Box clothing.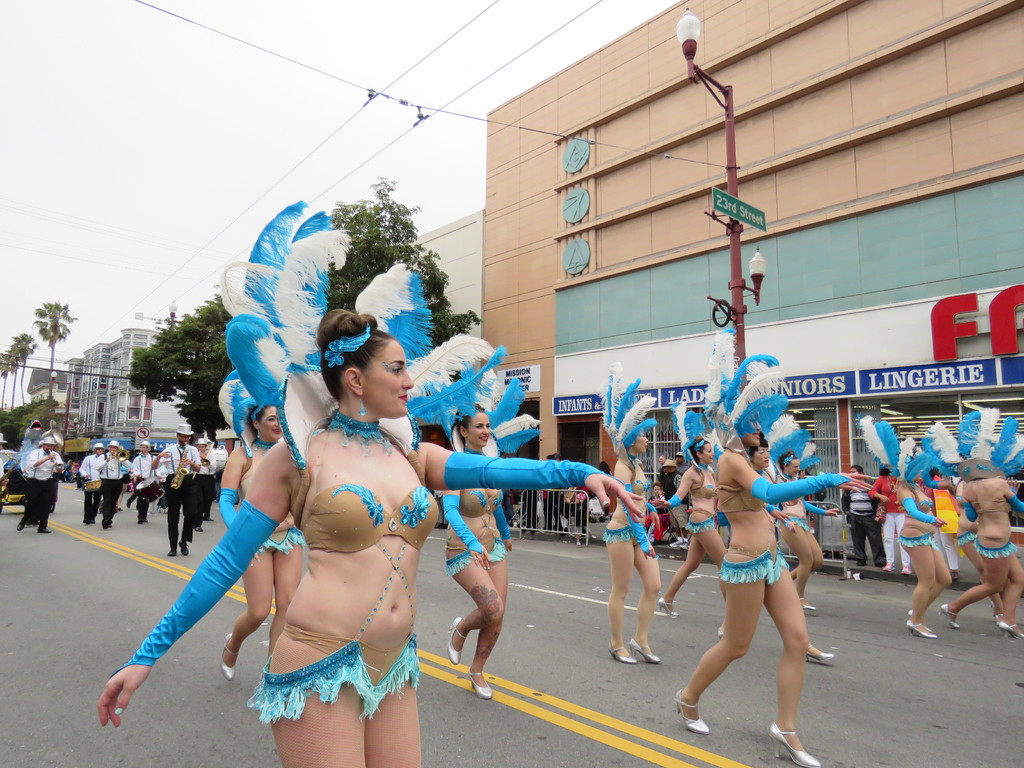
BBox(112, 211, 607, 725).
